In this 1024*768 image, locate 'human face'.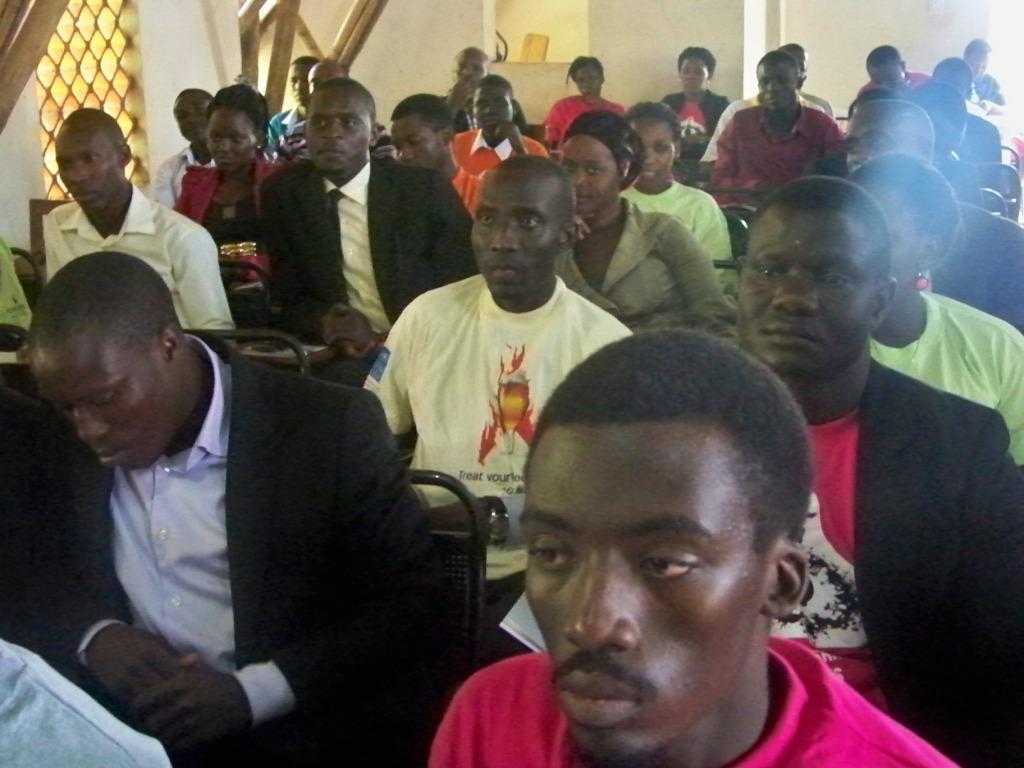
Bounding box: (559, 138, 625, 211).
